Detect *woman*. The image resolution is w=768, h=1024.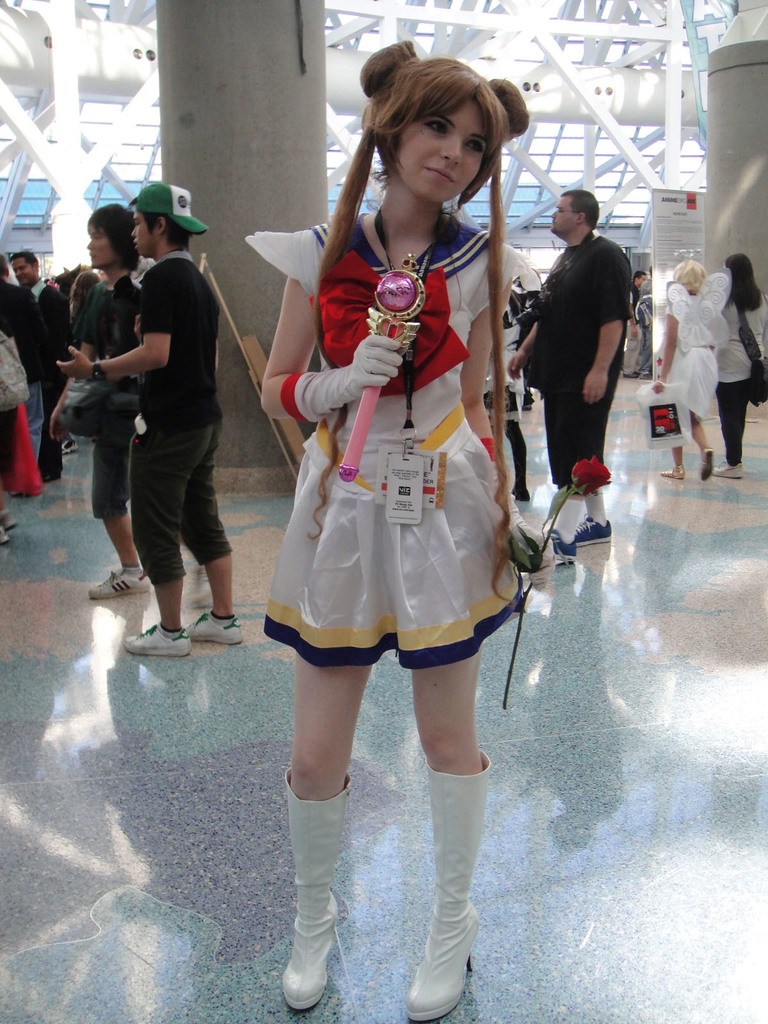
bbox(243, 41, 562, 1023).
